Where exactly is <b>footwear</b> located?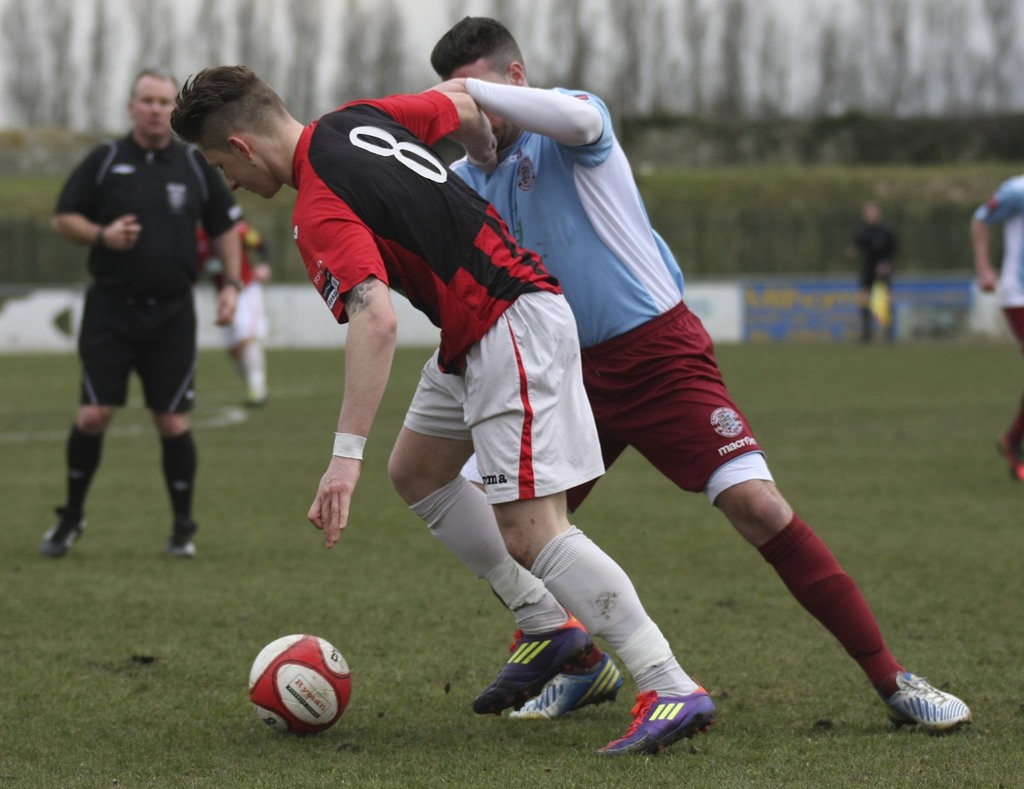
Its bounding box is detection(996, 401, 1023, 477).
